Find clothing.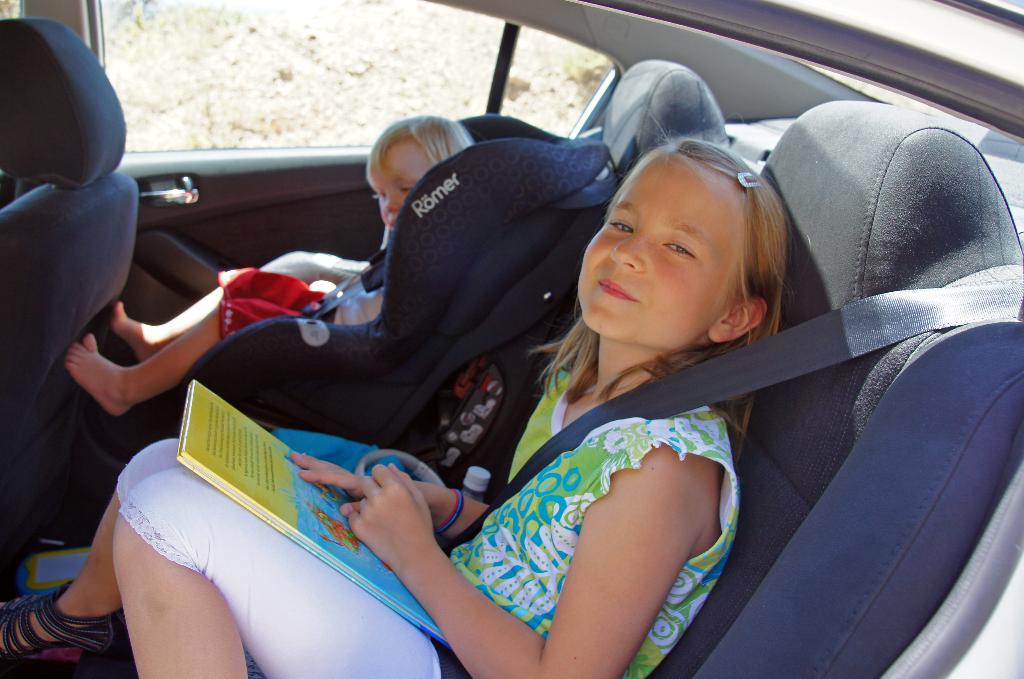
[109, 361, 743, 678].
